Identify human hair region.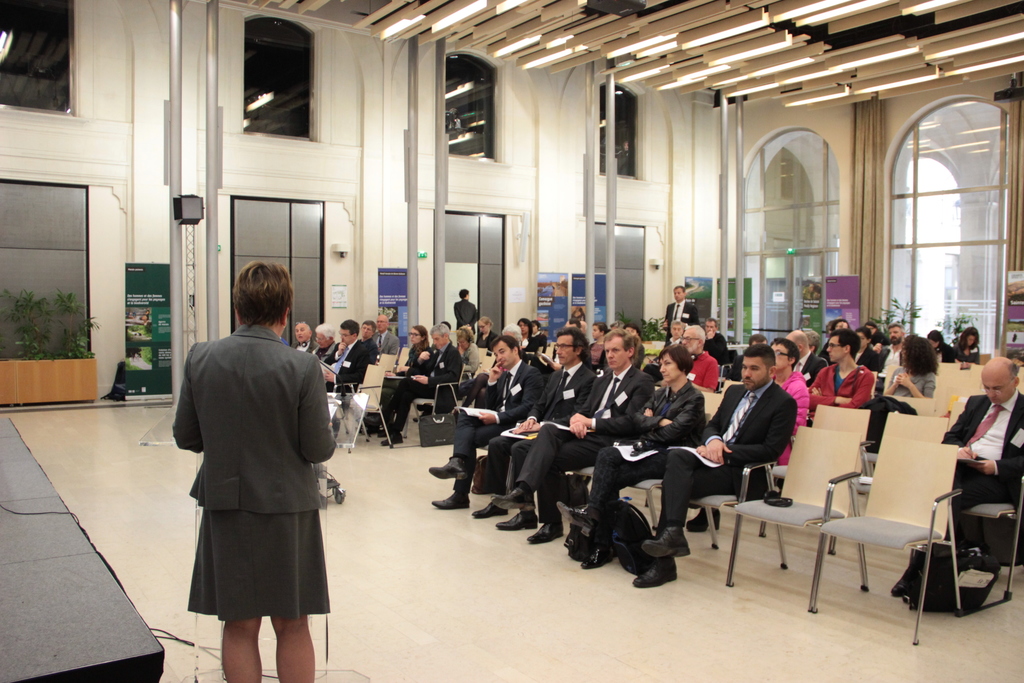
Region: rect(432, 325, 449, 342).
